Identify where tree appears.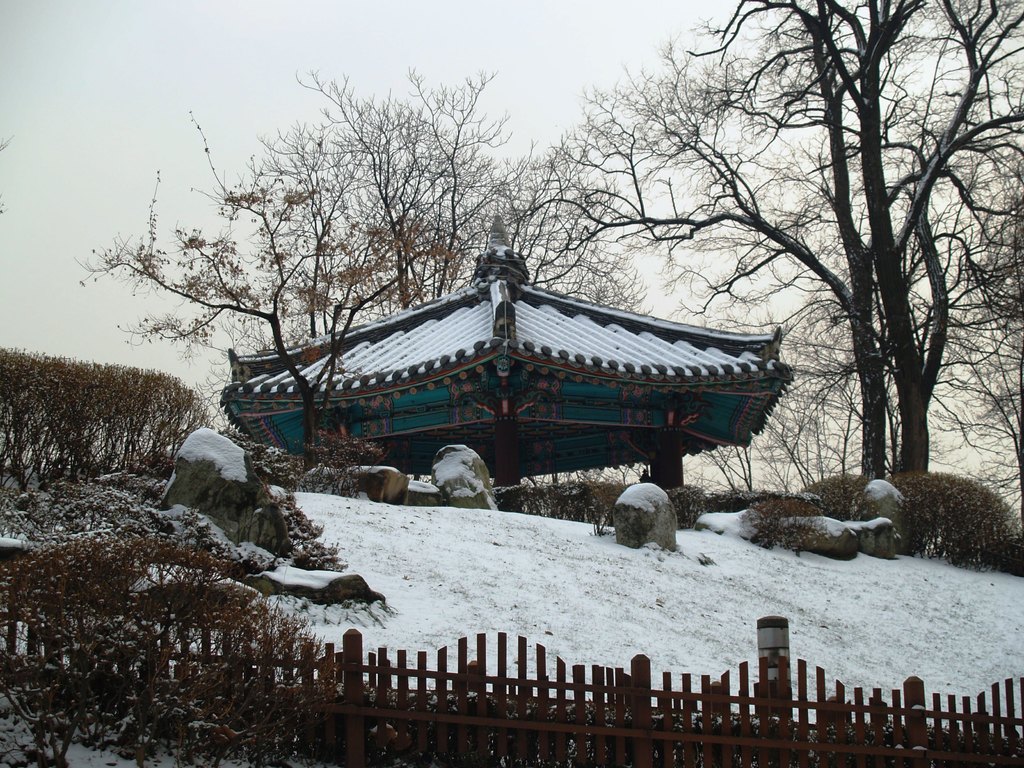
Appears at (239,54,619,309).
